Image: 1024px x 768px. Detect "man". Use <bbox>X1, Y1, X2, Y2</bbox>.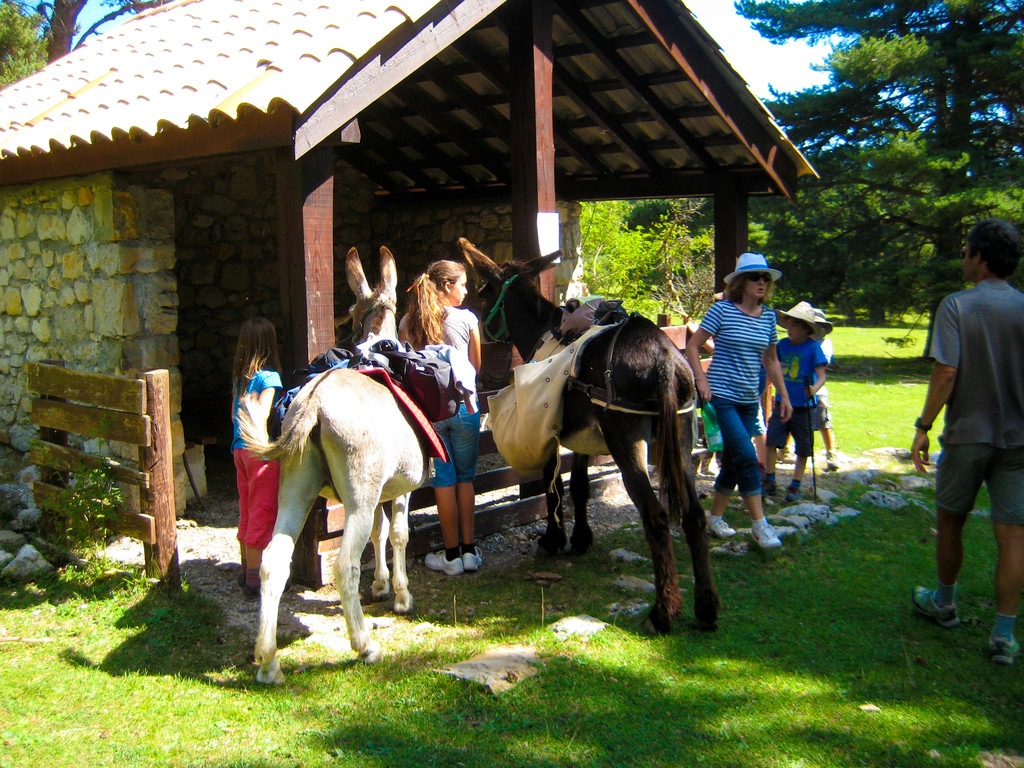
<bbox>918, 219, 1021, 638</bbox>.
